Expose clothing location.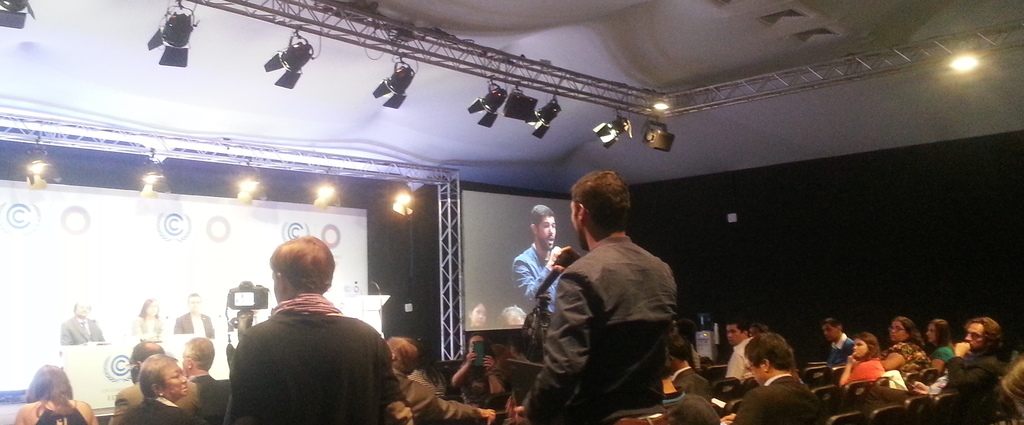
Exposed at 17 397 93 424.
